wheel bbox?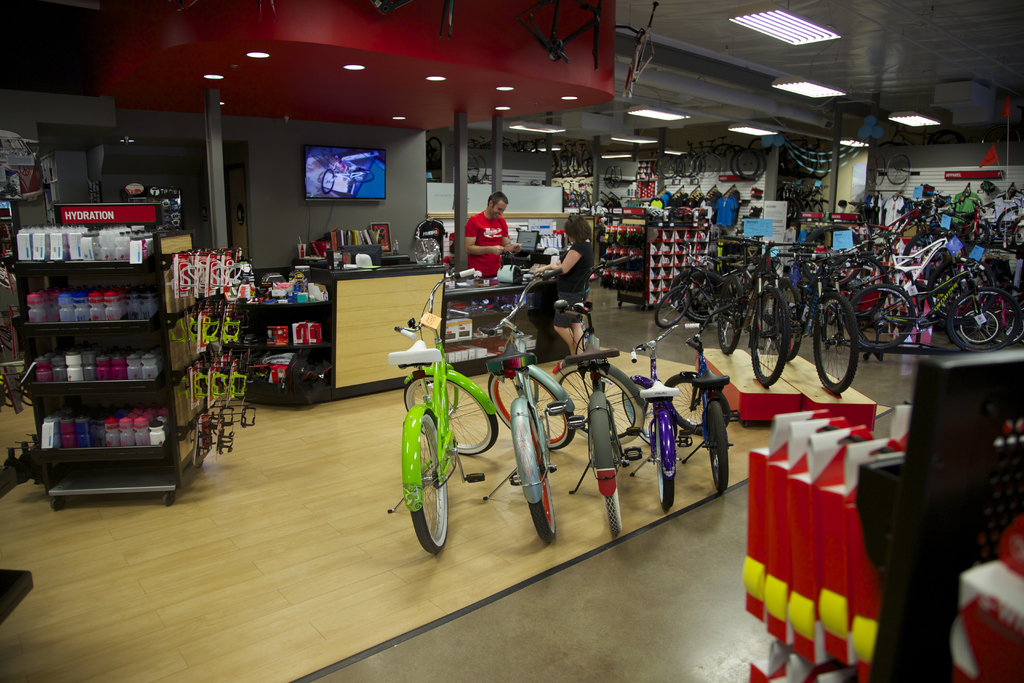
locate(551, 366, 637, 441)
